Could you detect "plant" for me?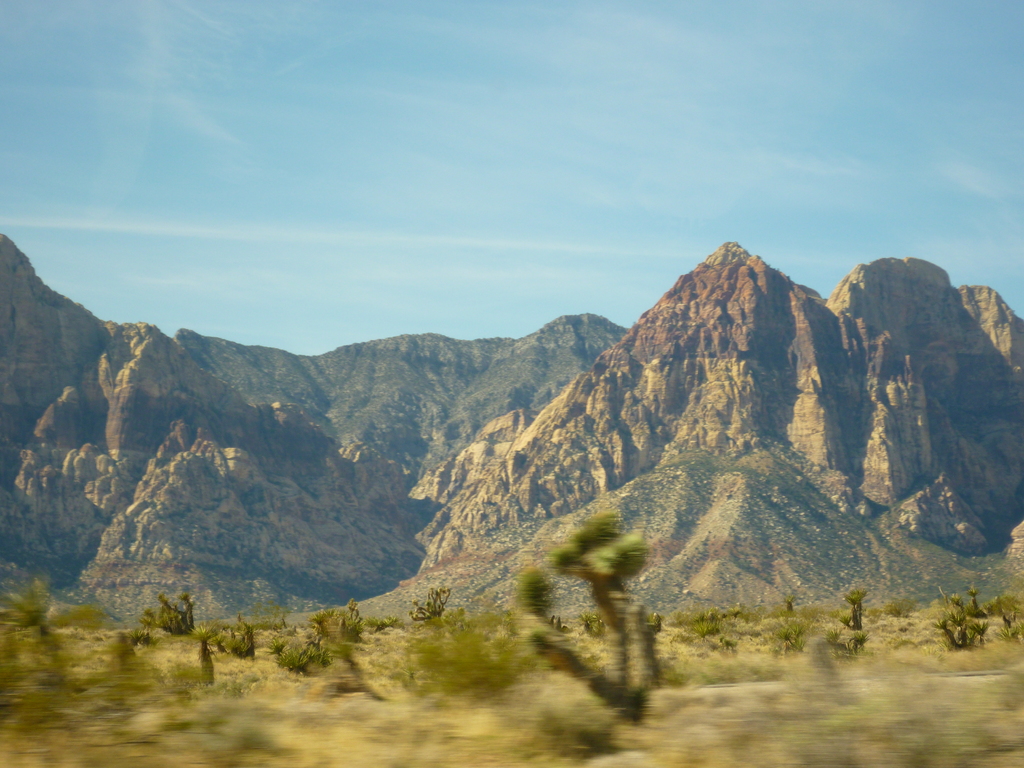
Detection result: (499, 512, 691, 728).
